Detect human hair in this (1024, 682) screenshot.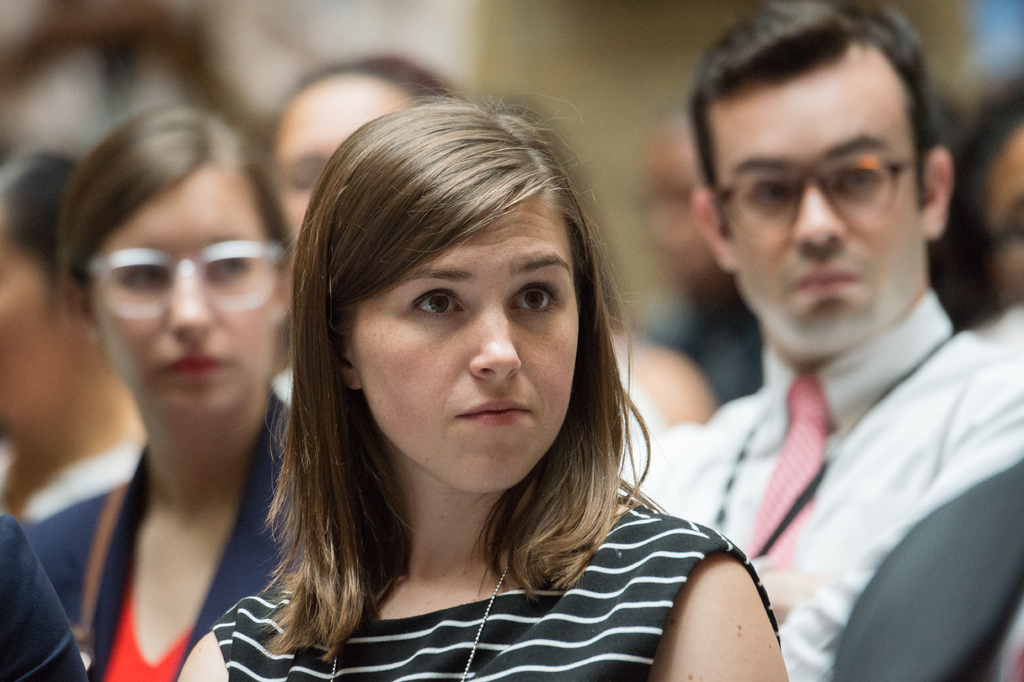
Detection: {"x1": 56, "y1": 95, "x2": 296, "y2": 304}.
